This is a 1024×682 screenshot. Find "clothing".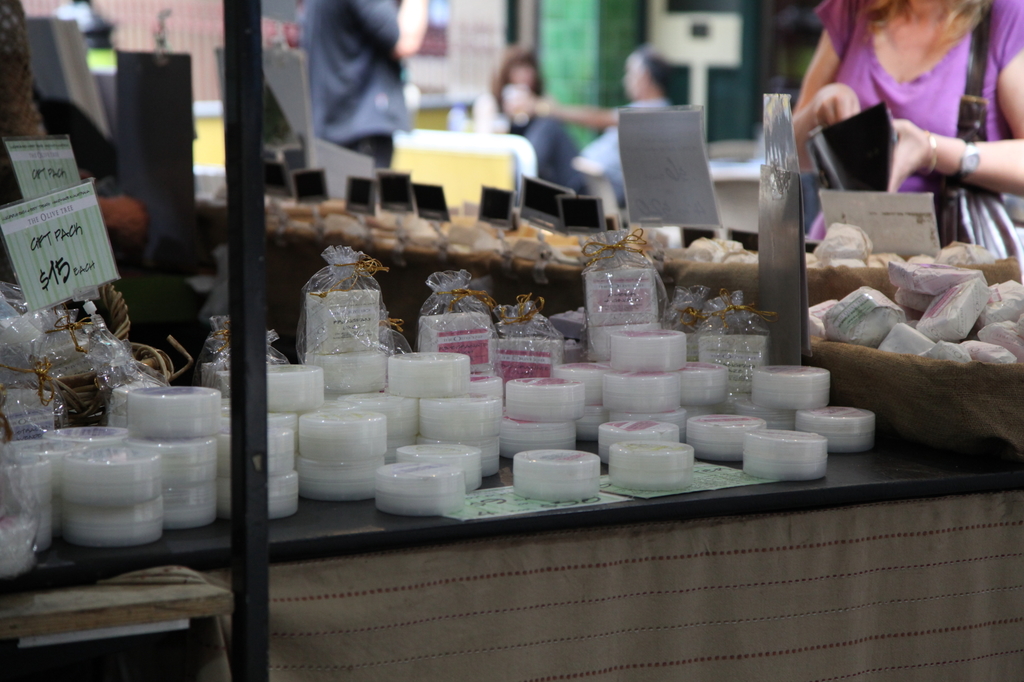
Bounding box: left=845, top=38, right=1009, bottom=212.
